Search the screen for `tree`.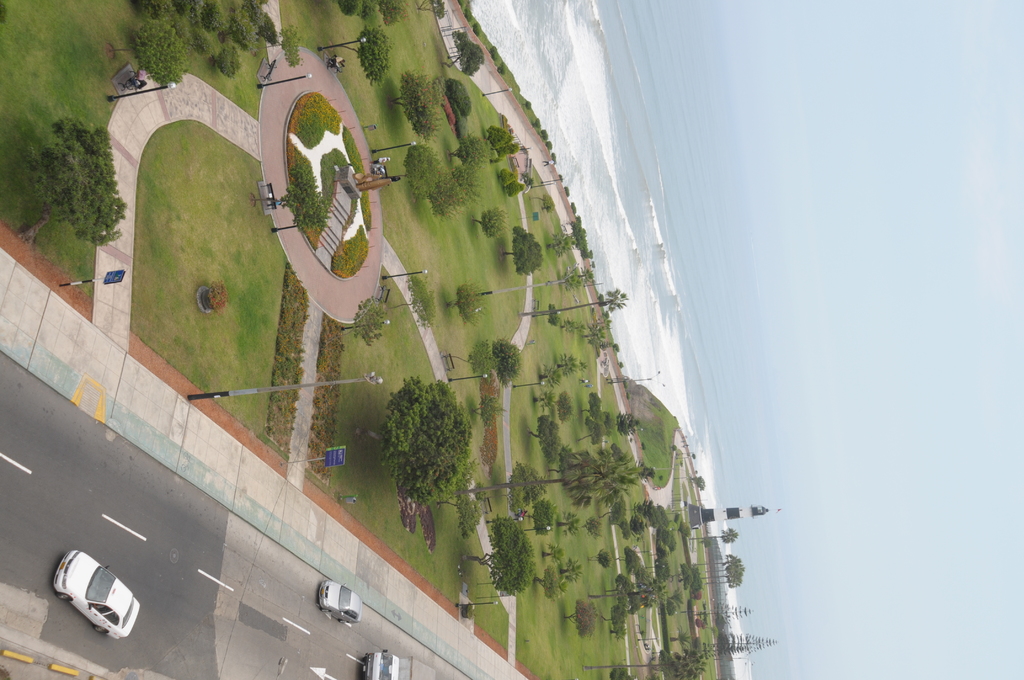
Found at left=566, top=515, right=583, bottom=537.
